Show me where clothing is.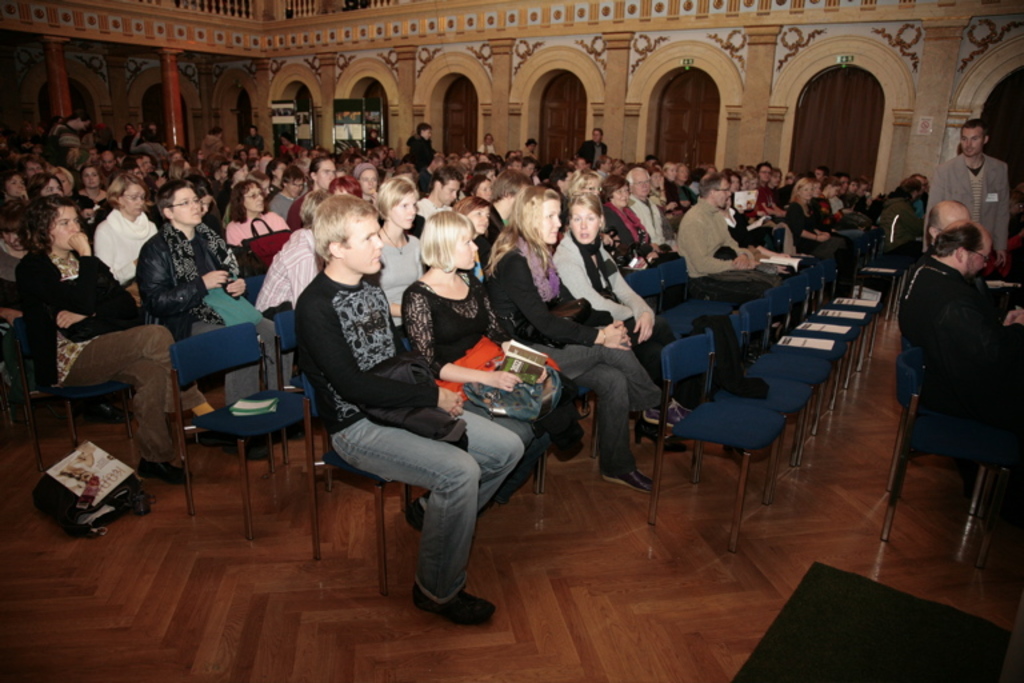
clothing is at (368,231,425,351).
